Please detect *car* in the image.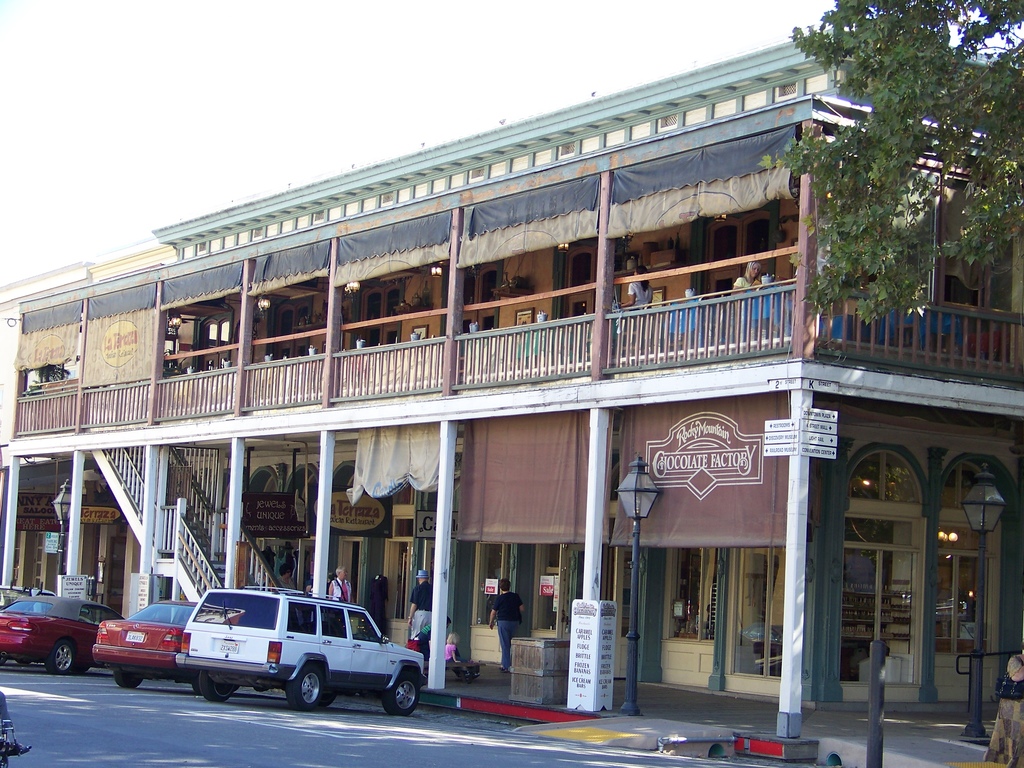
rect(173, 586, 423, 709).
